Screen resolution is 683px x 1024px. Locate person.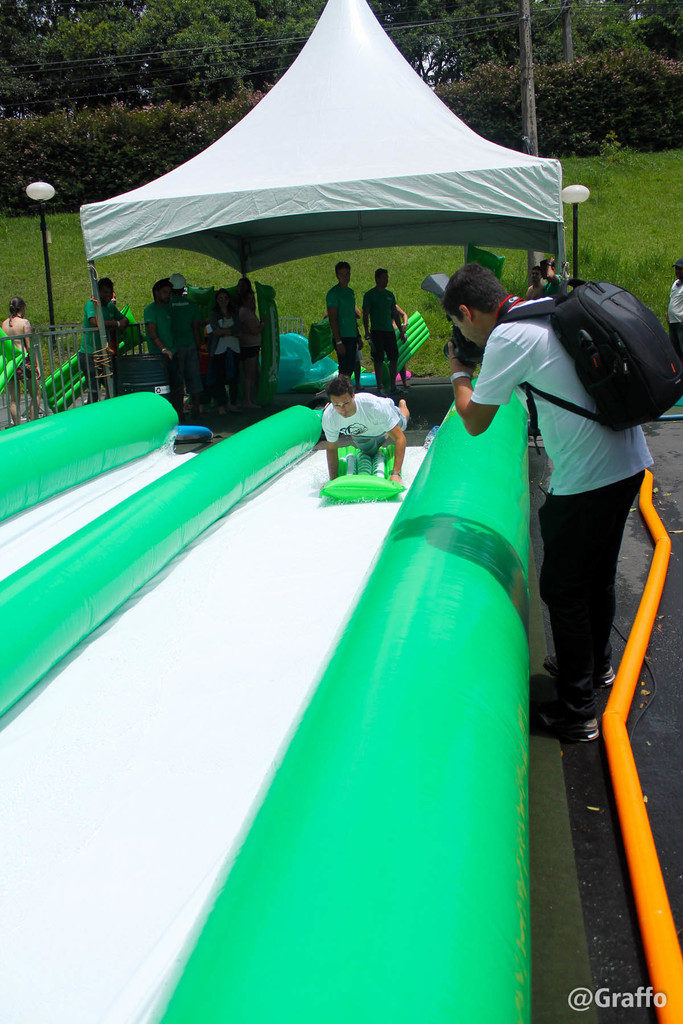
{"left": 320, "top": 261, "right": 360, "bottom": 385}.
